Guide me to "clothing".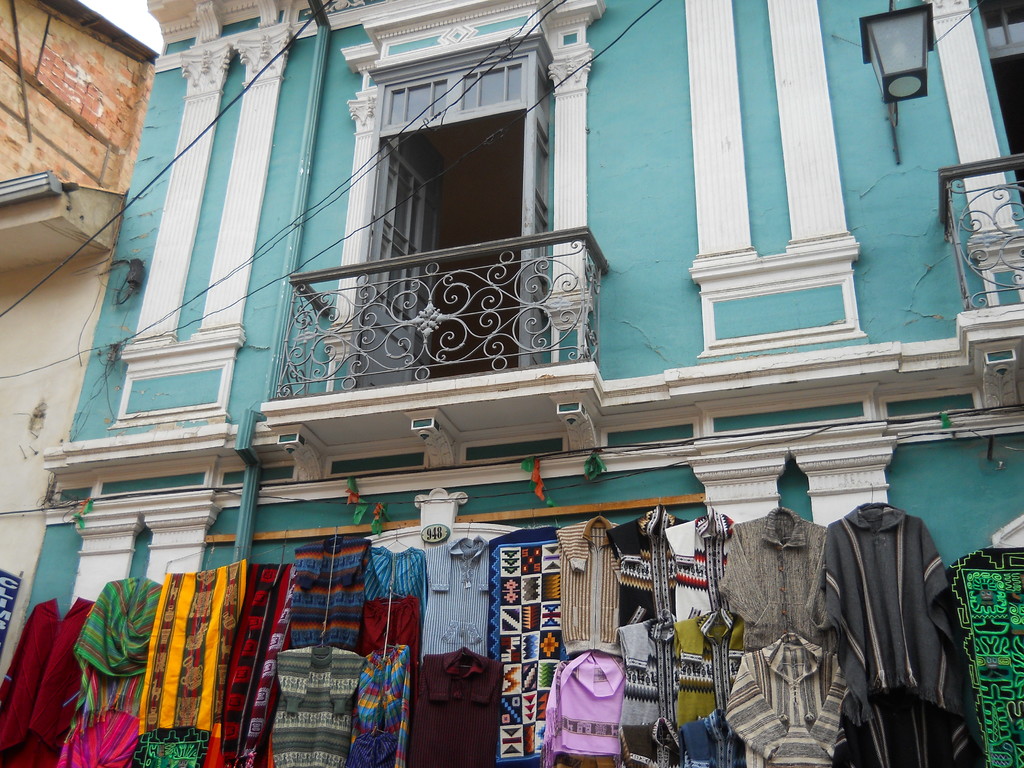
Guidance: region(719, 507, 825, 654).
